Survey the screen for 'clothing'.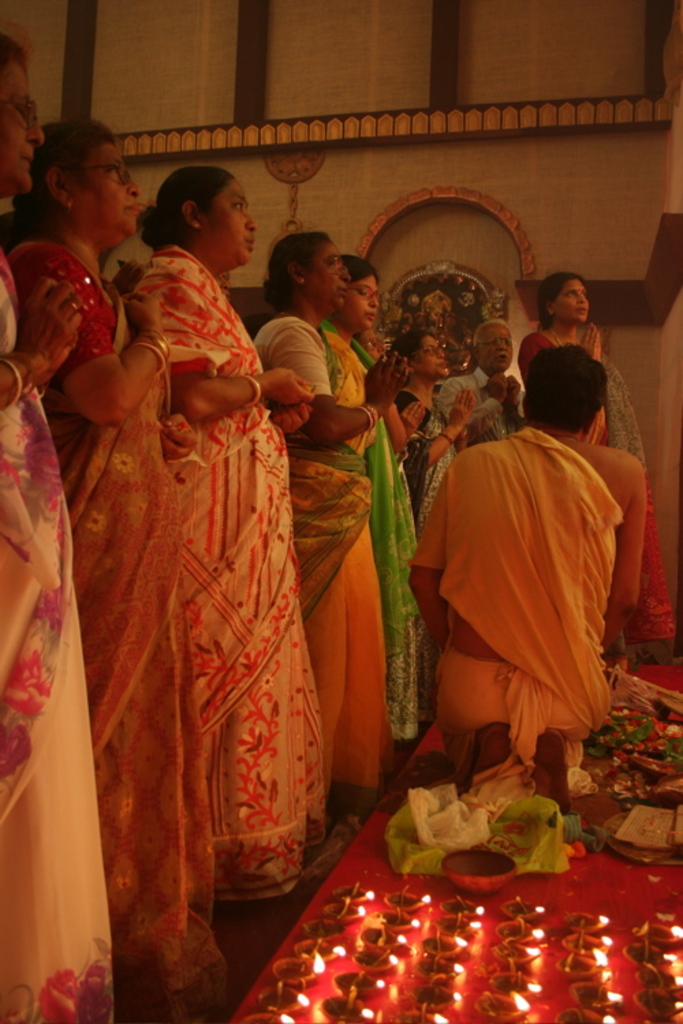
Survey found: detection(258, 307, 419, 816).
